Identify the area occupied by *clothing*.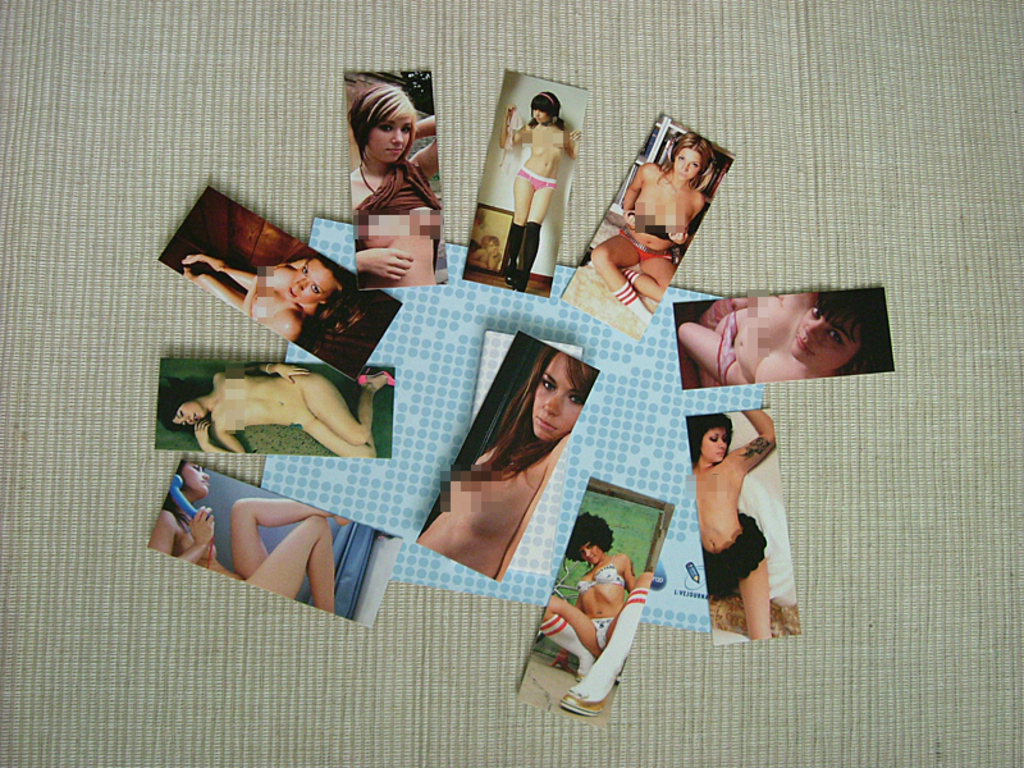
Area: bbox=(594, 614, 609, 645).
